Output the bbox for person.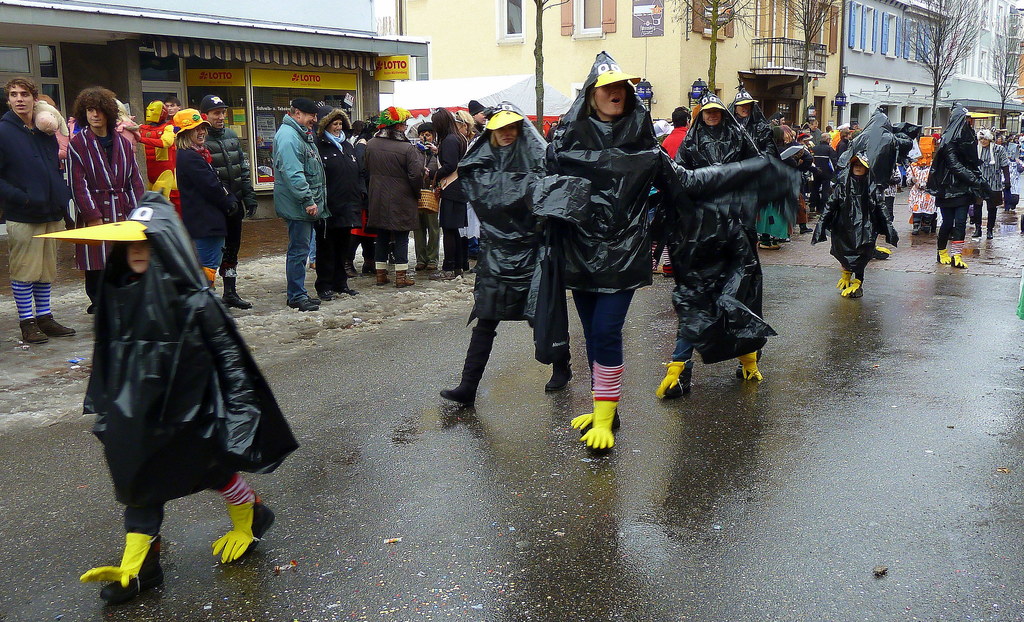
select_region(664, 95, 802, 404).
